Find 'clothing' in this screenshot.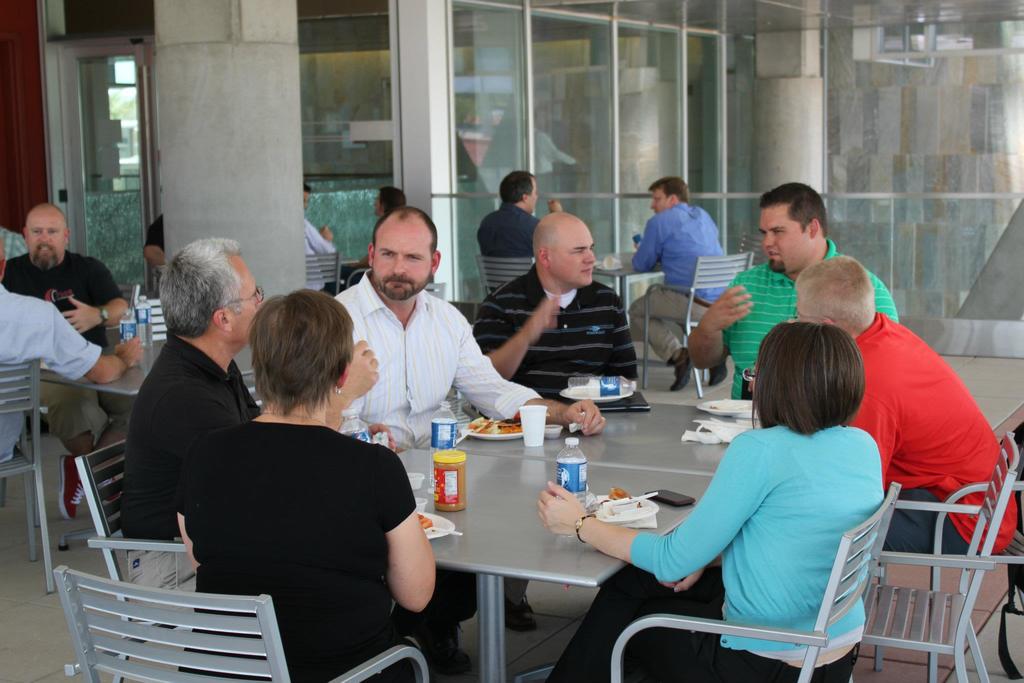
The bounding box for 'clothing' is 714 236 904 399.
